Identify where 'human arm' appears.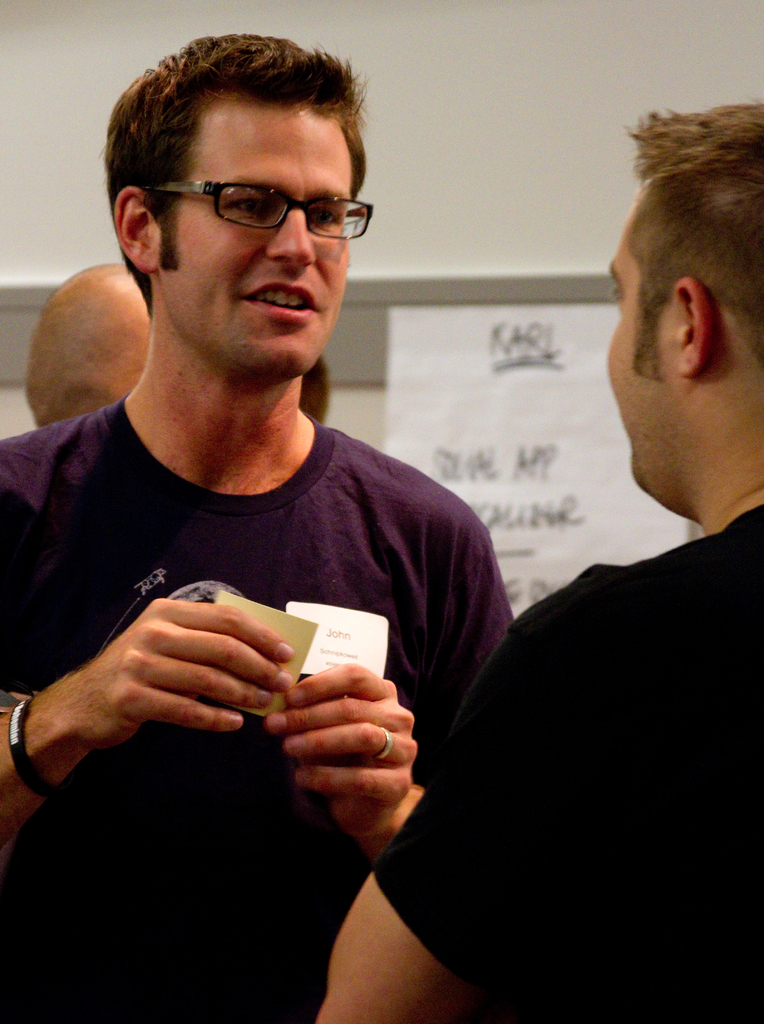
Appears at left=0, top=590, right=304, bottom=858.
